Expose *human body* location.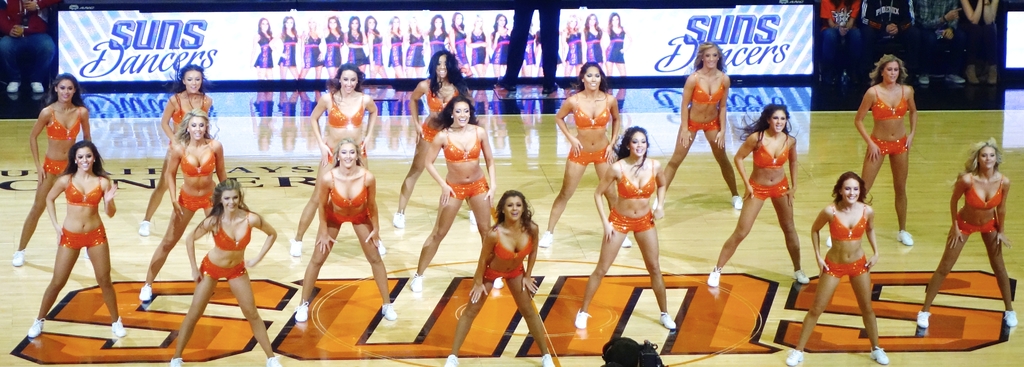
Exposed at (822,0,860,75).
